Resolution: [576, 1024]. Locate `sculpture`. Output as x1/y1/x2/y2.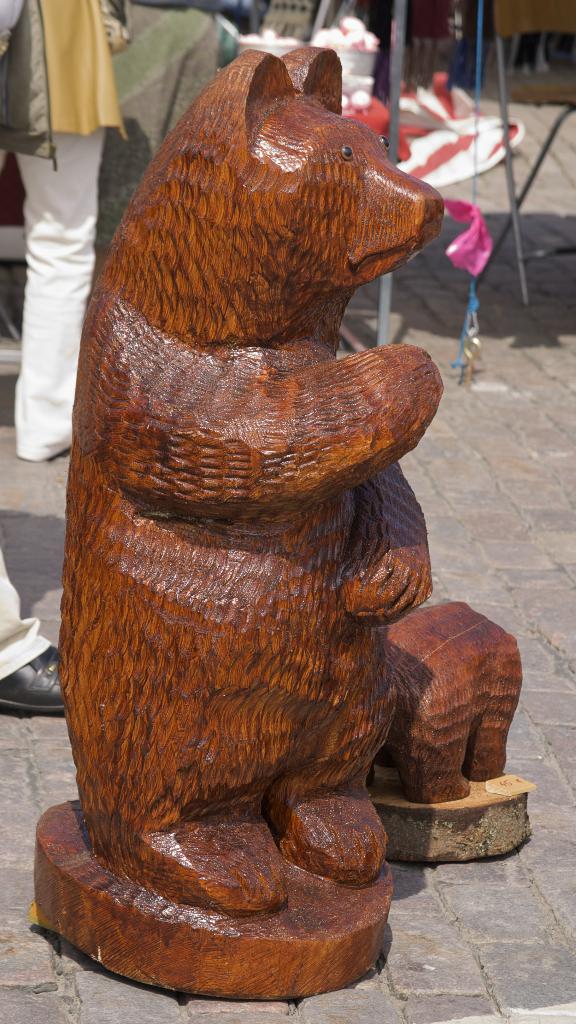
48/0/511/1010.
